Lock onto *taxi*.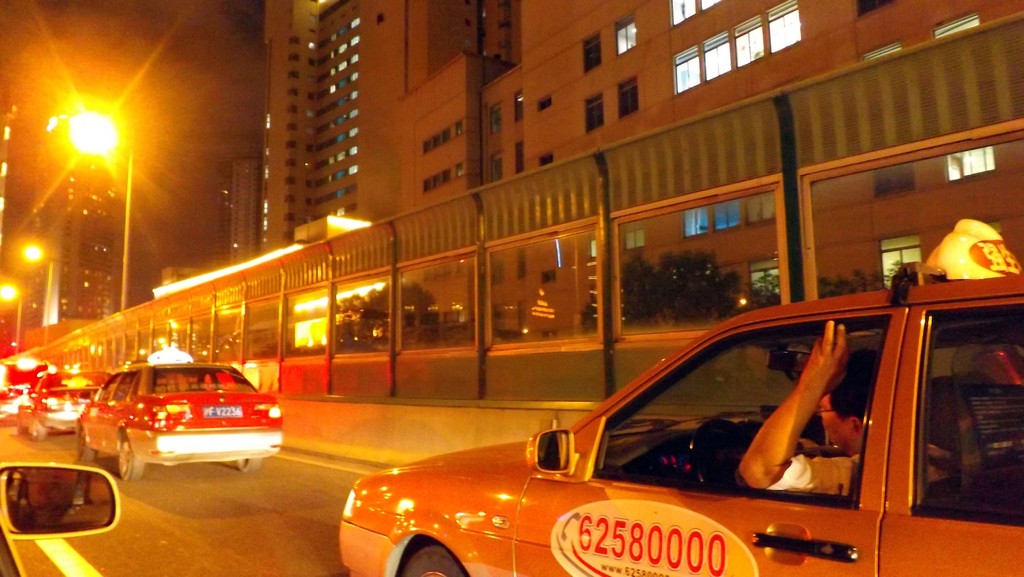
Locked: (340,218,1023,576).
